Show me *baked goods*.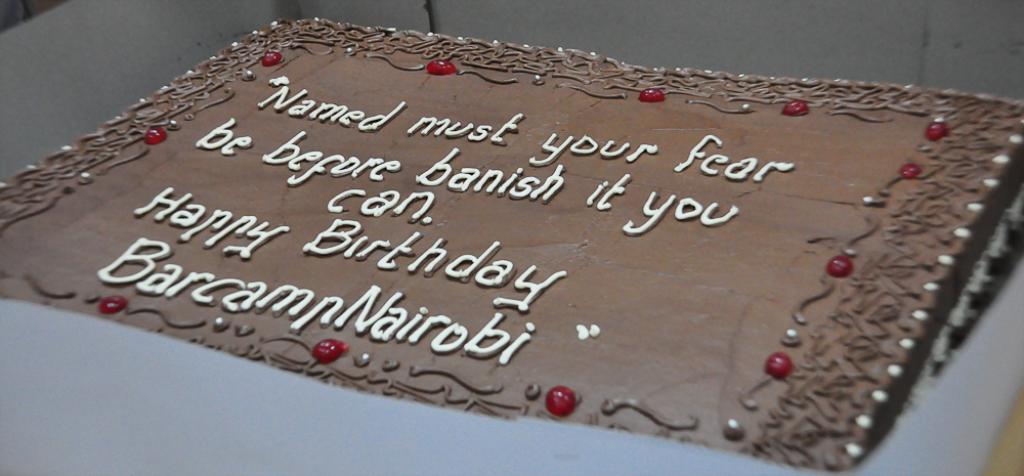
*baked goods* is here: 0:15:1023:475.
